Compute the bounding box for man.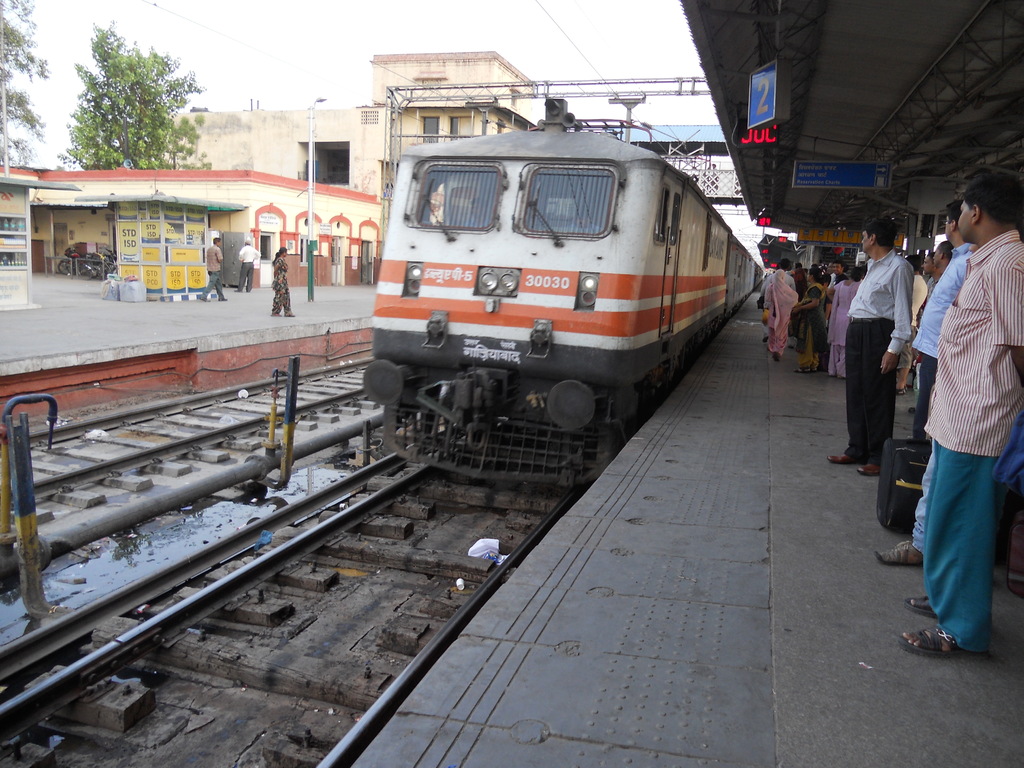
<box>239,240,261,291</box>.
